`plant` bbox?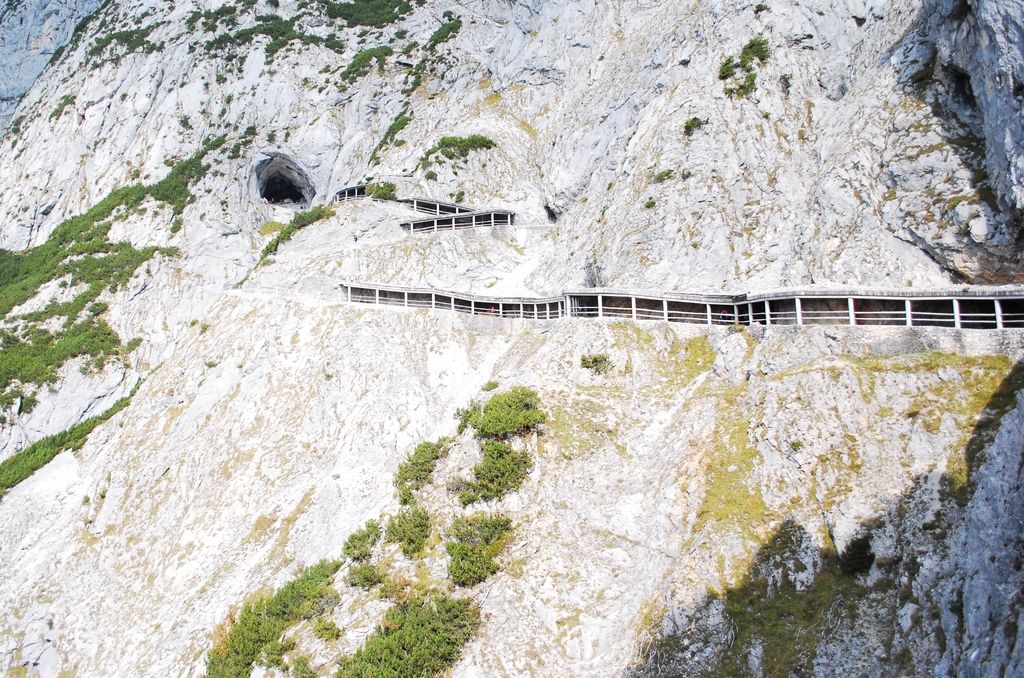
(321, 0, 422, 34)
